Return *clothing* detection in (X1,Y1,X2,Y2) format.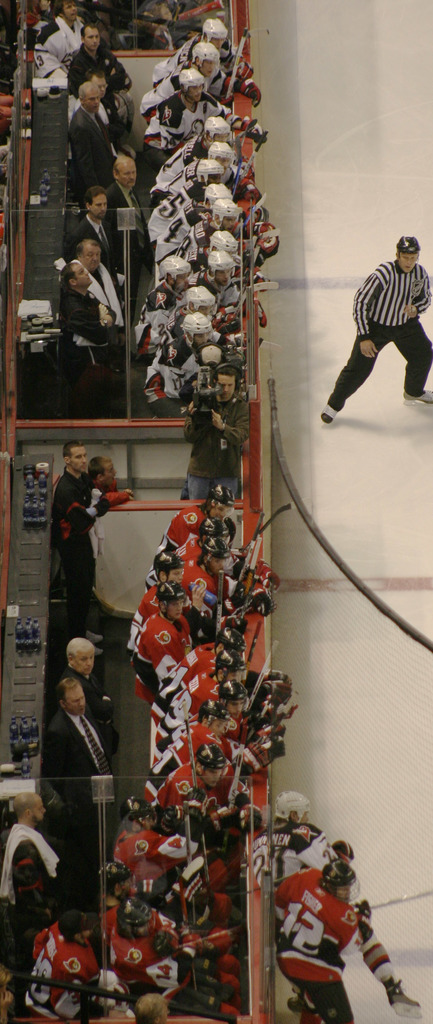
(176,390,246,498).
